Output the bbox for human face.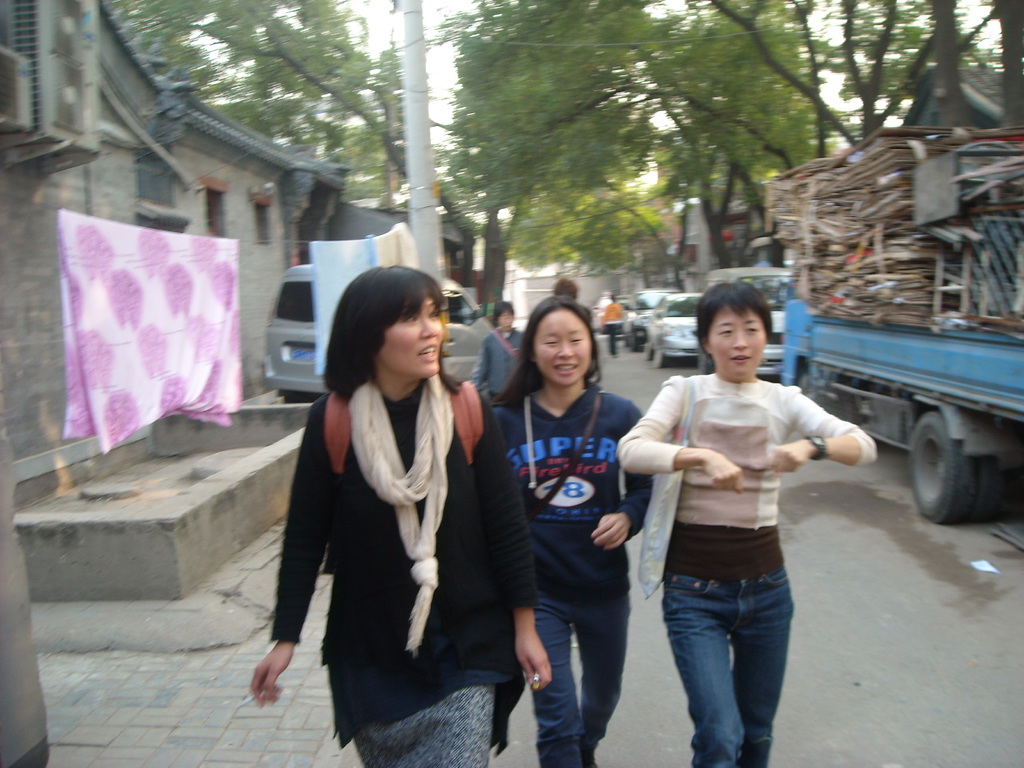
pyautogui.locateOnScreen(534, 308, 593, 385).
